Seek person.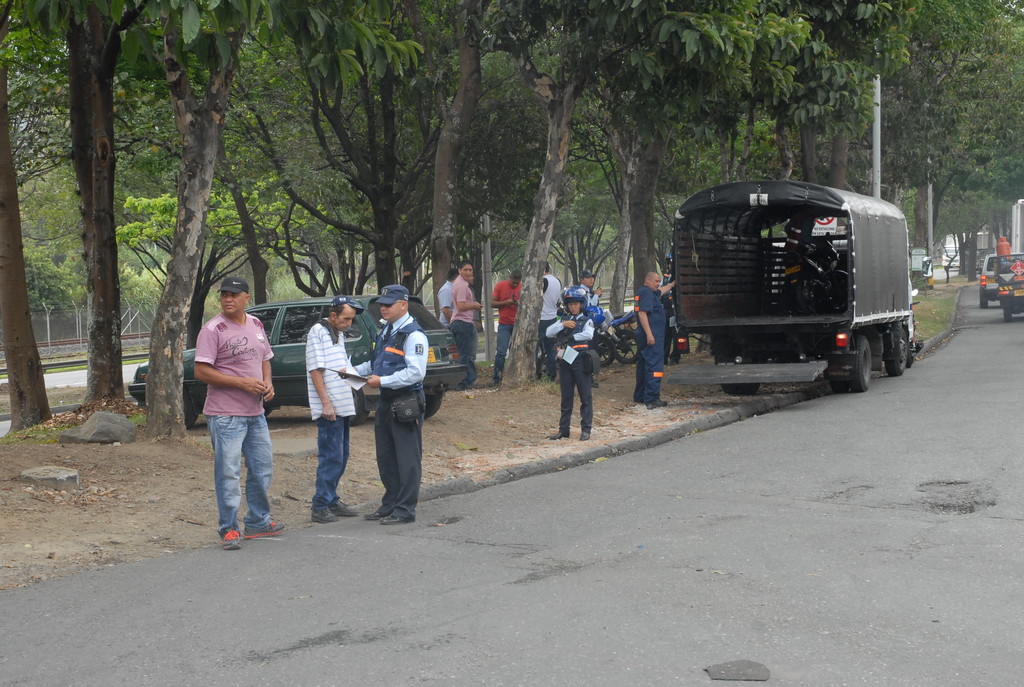
<box>535,260,560,386</box>.
